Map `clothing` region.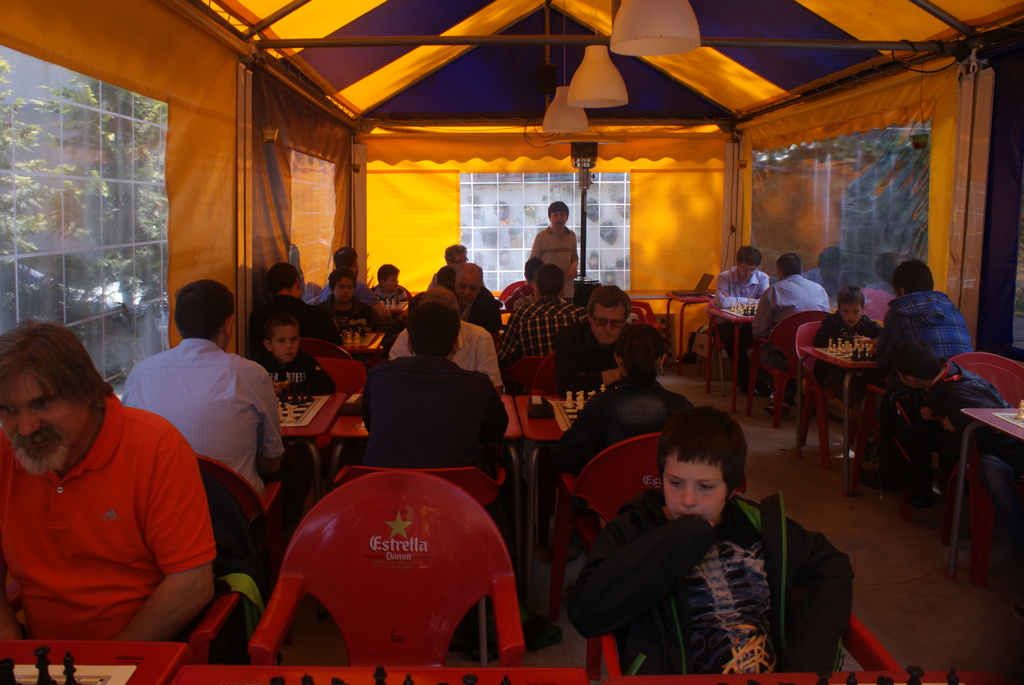
Mapped to {"left": 752, "top": 276, "right": 832, "bottom": 357}.
